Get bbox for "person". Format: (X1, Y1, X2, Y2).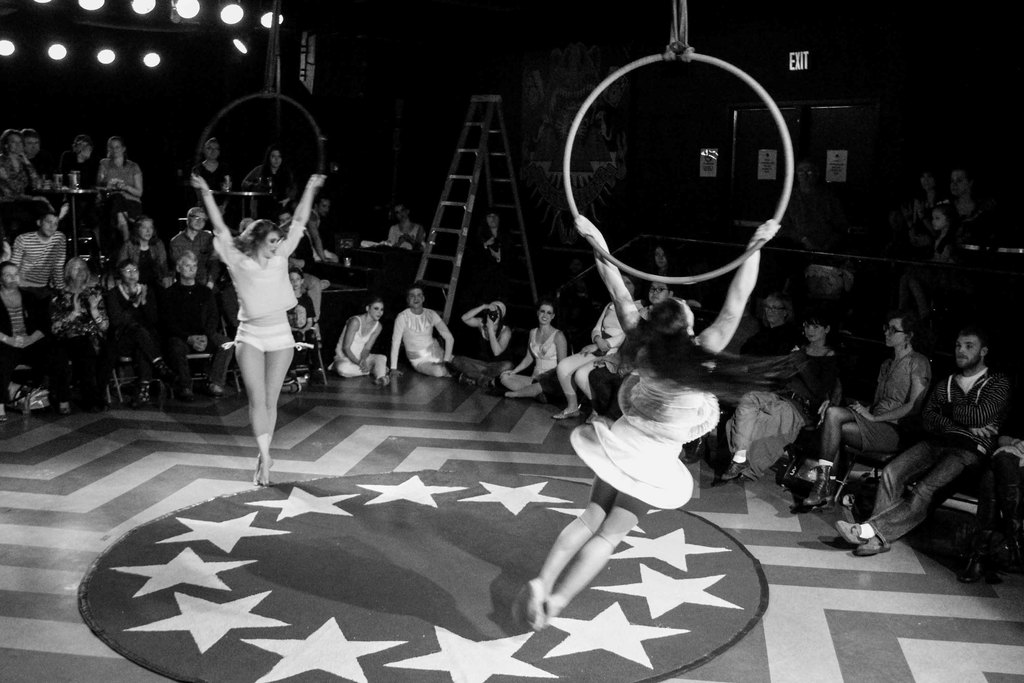
(330, 298, 389, 379).
